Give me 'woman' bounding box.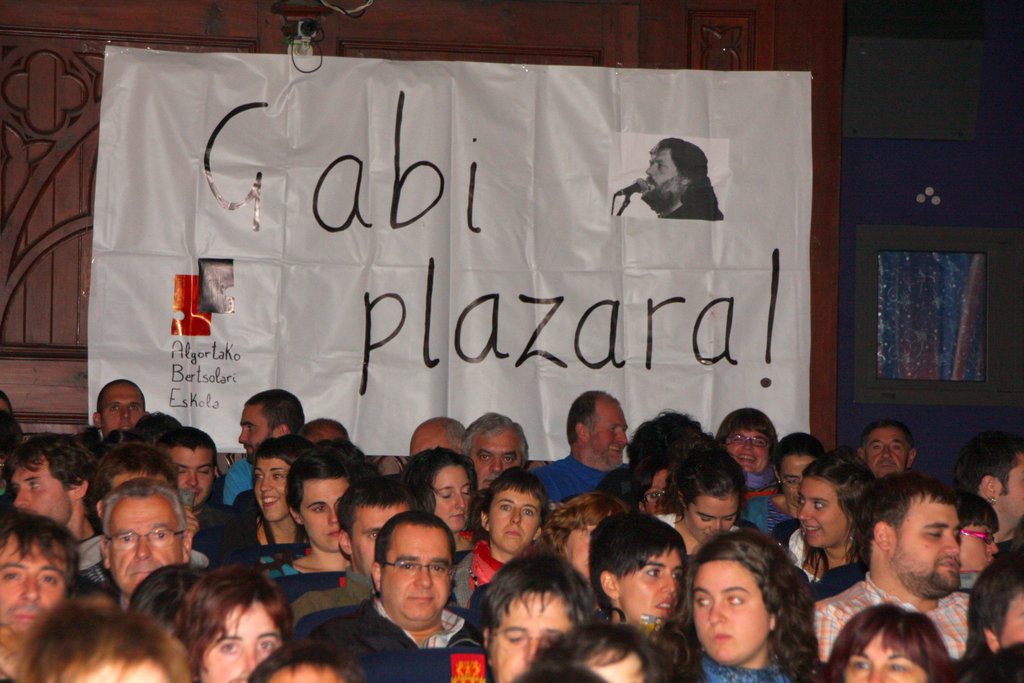
bbox=(584, 508, 696, 632).
